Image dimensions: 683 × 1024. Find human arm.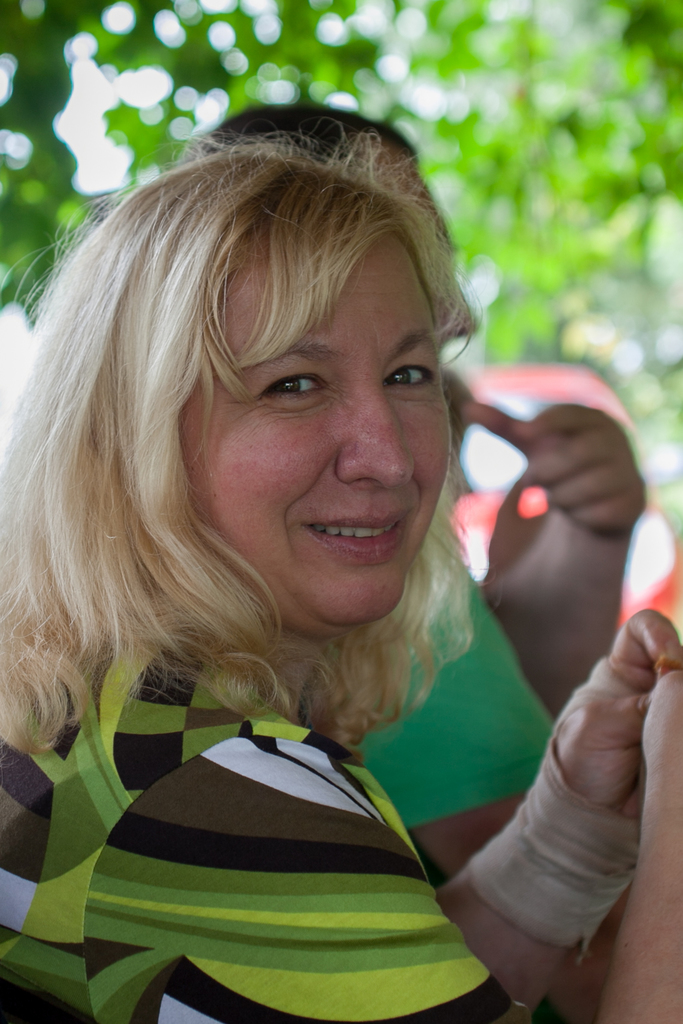
[369,589,627,1023].
